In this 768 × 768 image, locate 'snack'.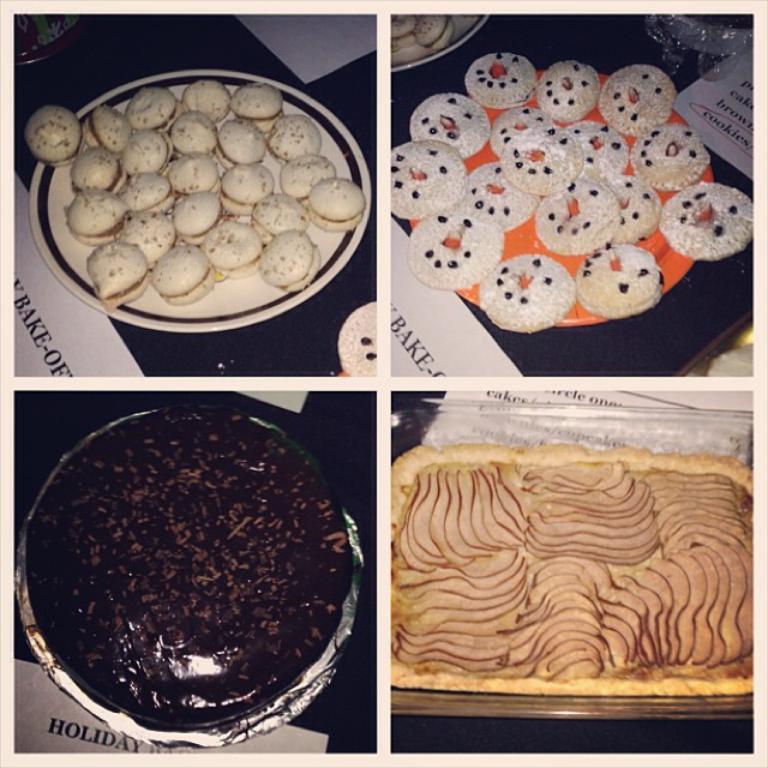
Bounding box: {"x1": 599, "y1": 62, "x2": 673, "y2": 136}.
